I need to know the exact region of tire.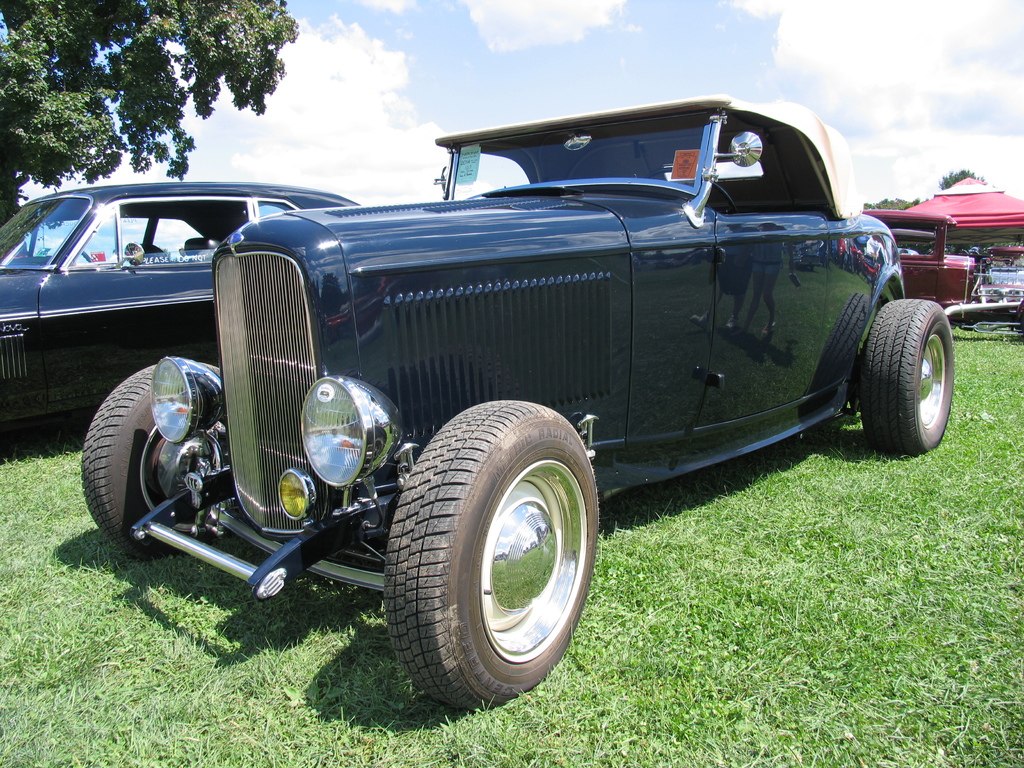
Region: {"x1": 380, "y1": 395, "x2": 596, "y2": 702}.
